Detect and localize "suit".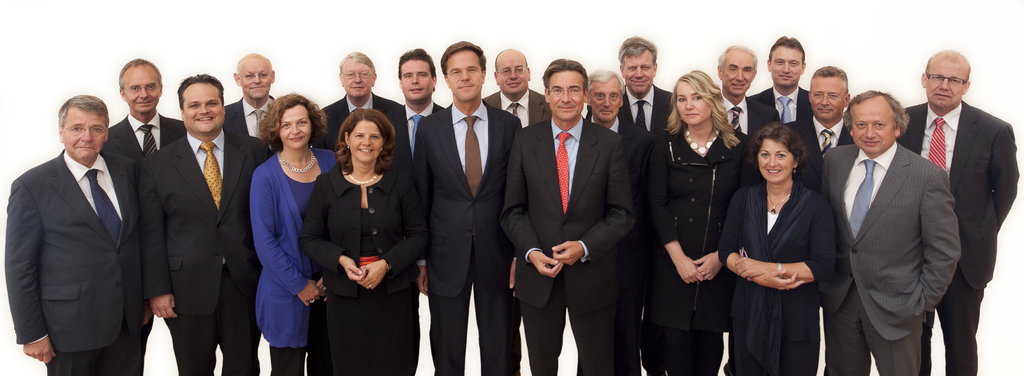
Localized at (413, 101, 522, 375).
